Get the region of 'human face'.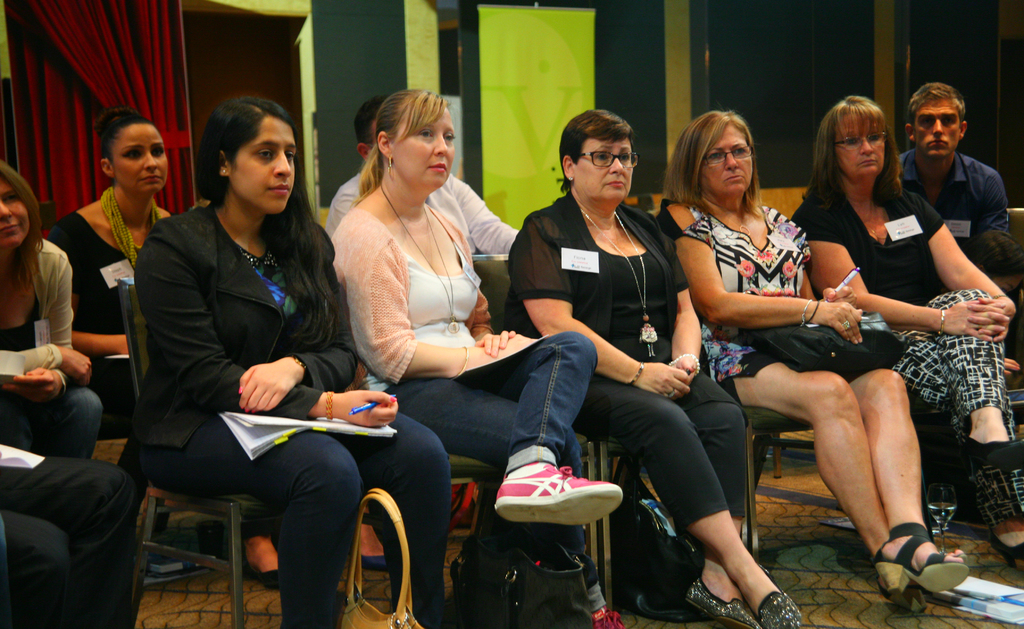
bbox=[113, 119, 174, 190].
